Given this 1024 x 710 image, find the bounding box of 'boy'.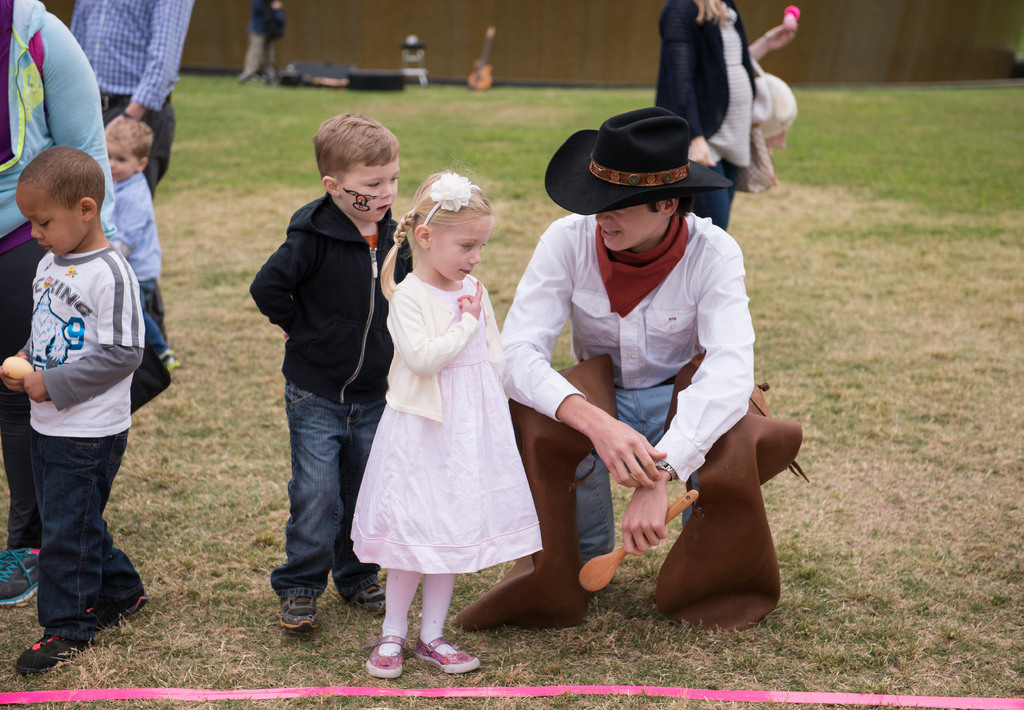
249/111/413/630.
